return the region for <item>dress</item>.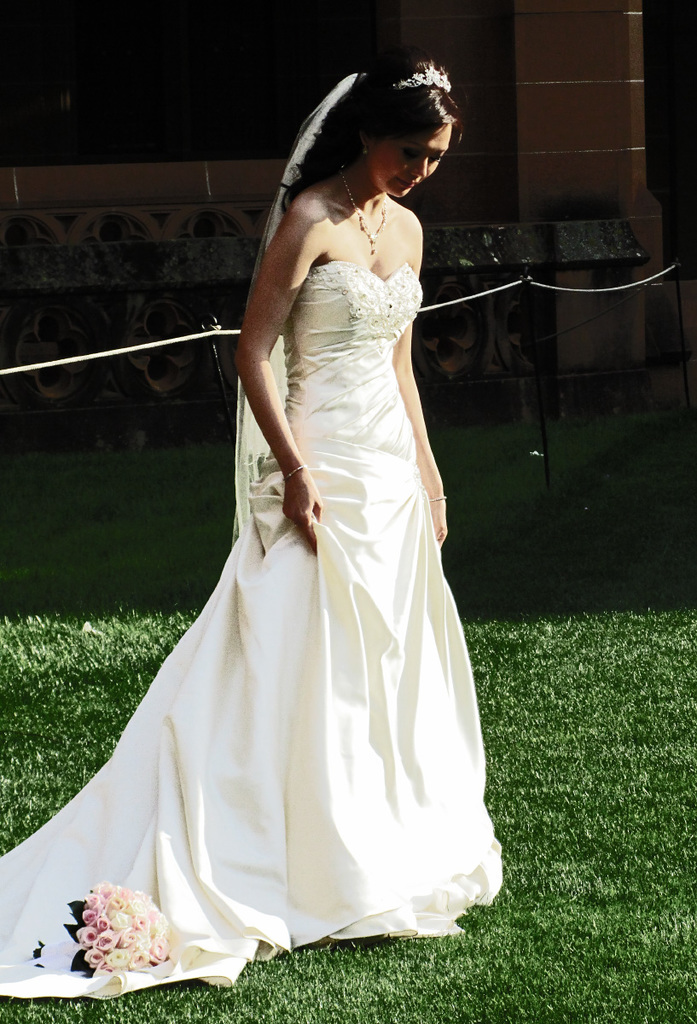
box(0, 265, 497, 1002).
